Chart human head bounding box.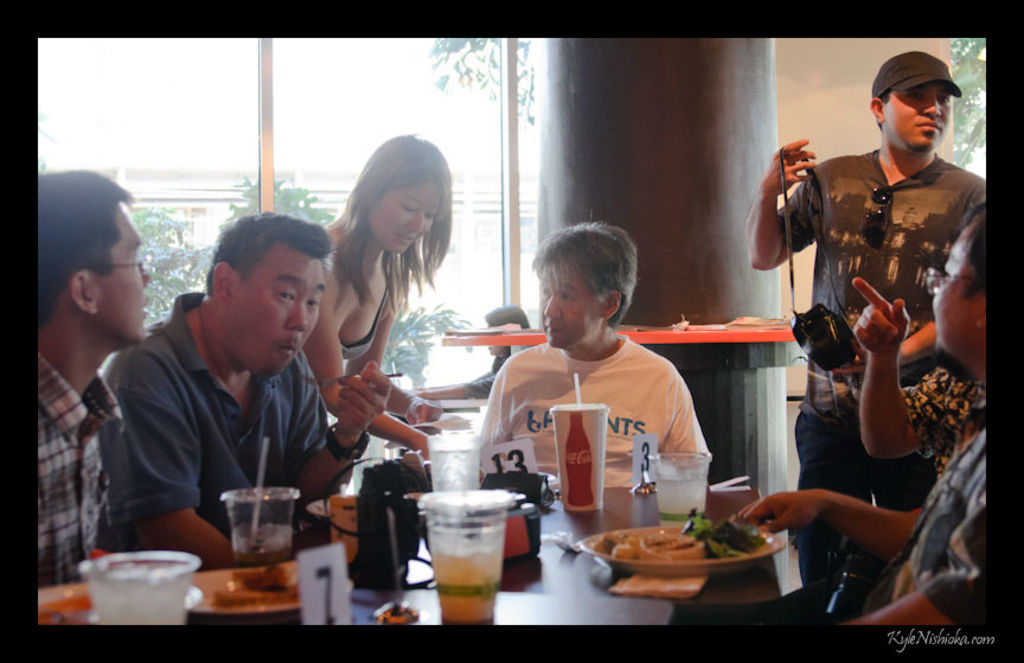
Charted: x1=532 y1=222 x2=640 y2=350.
